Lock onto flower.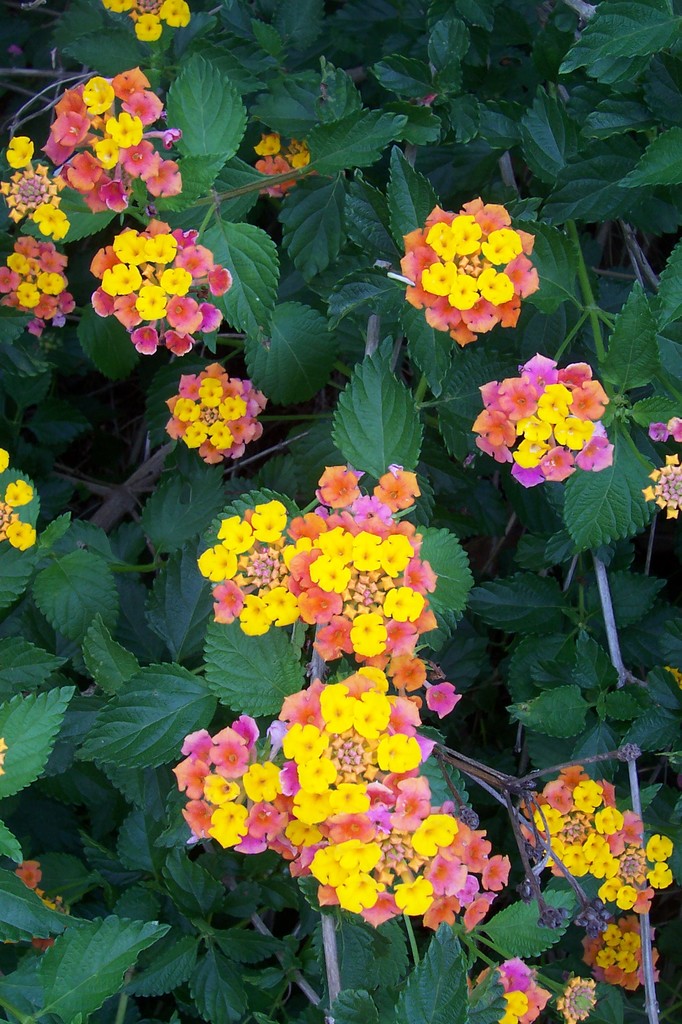
Locked: BBox(155, 359, 271, 462).
